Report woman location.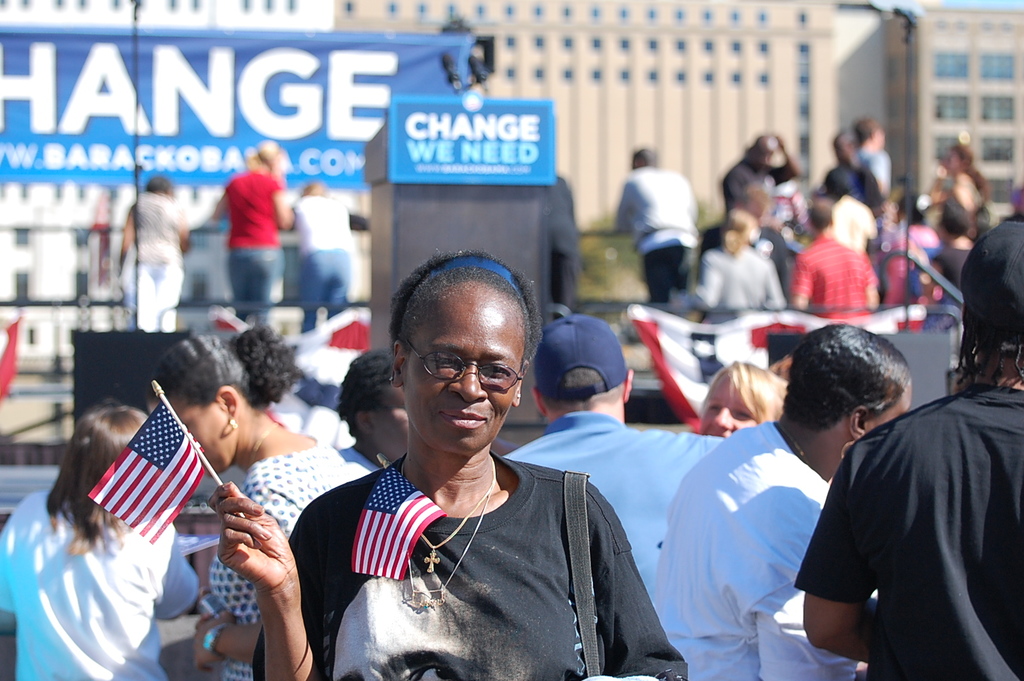
Report: {"left": 302, "top": 268, "right": 643, "bottom": 680}.
